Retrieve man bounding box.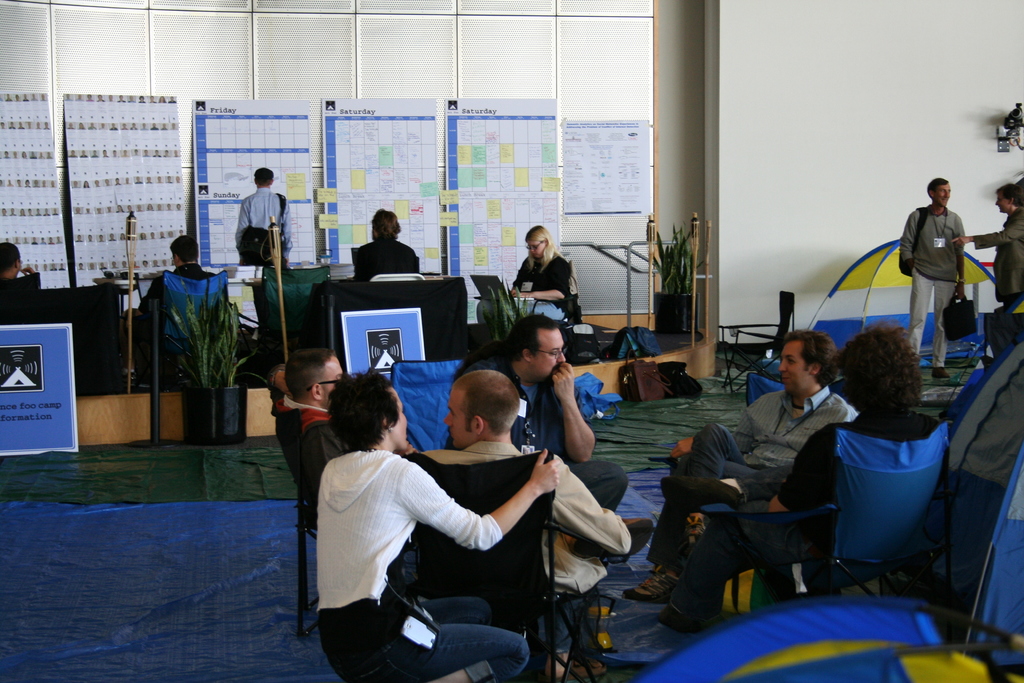
Bounding box: x1=269 y1=349 x2=346 y2=499.
